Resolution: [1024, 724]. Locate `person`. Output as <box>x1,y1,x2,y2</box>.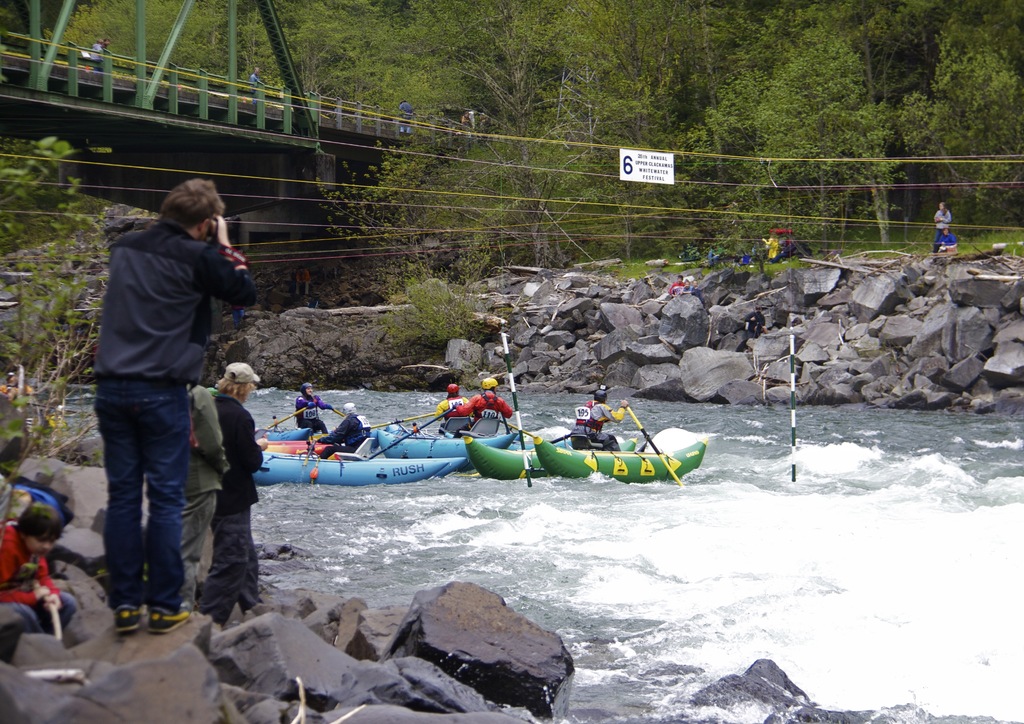
<box>178,377,225,577</box>.
